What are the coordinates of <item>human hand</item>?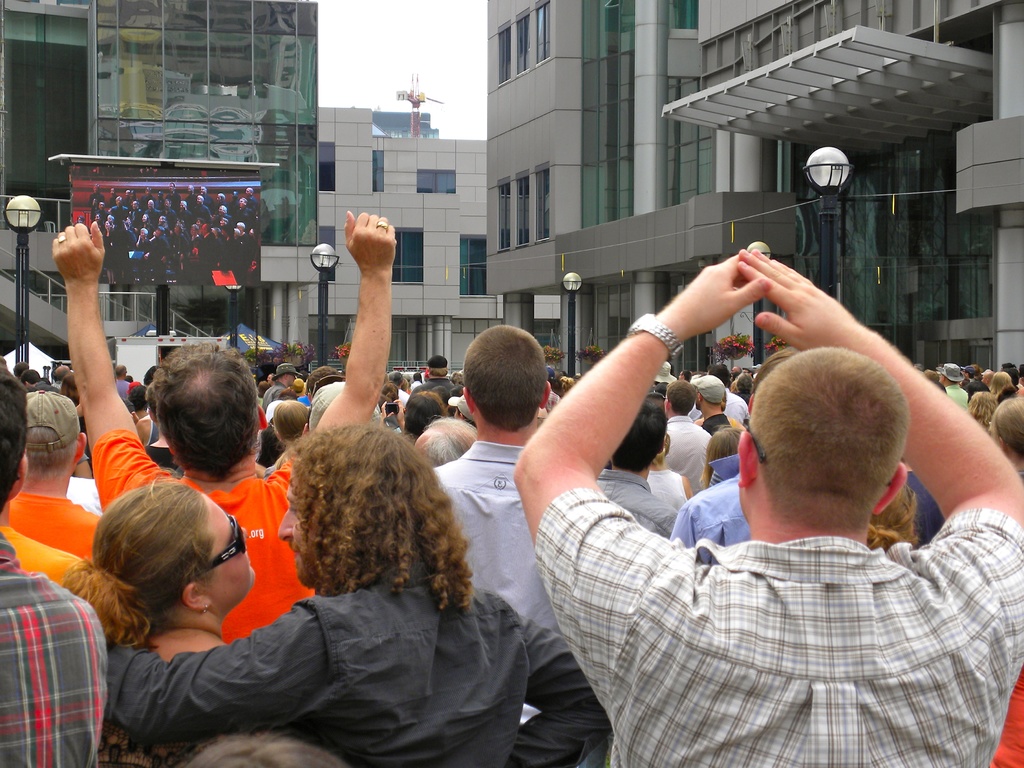
{"left": 52, "top": 222, "right": 104, "bottom": 287}.
